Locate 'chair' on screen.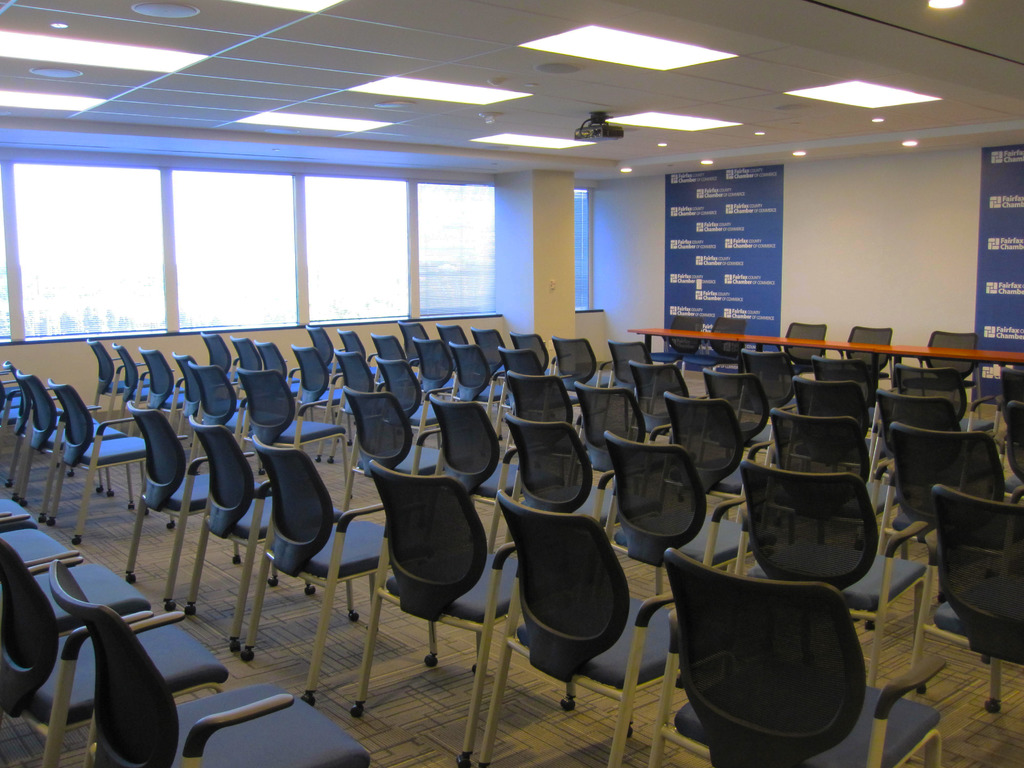
On screen at {"x1": 902, "y1": 485, "x2": 1023, "y2": 716}.
